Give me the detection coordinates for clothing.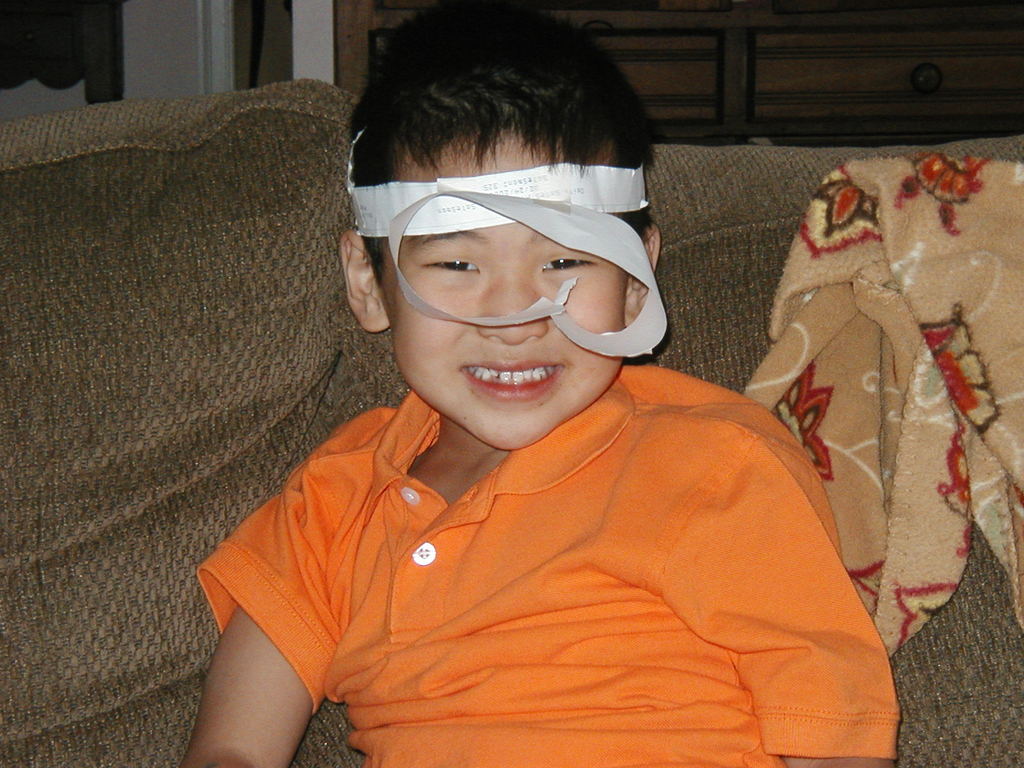
{"left": 191, "top": 218, "right": 900, "bottom": 767}.
